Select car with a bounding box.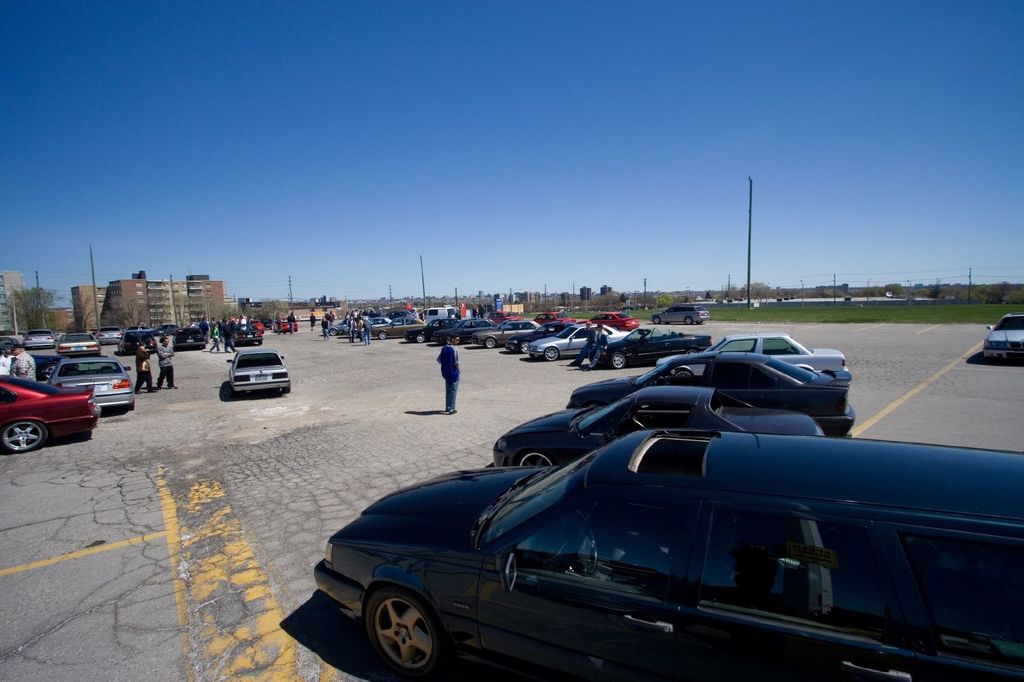
crop(50, 349, 136, 418).
